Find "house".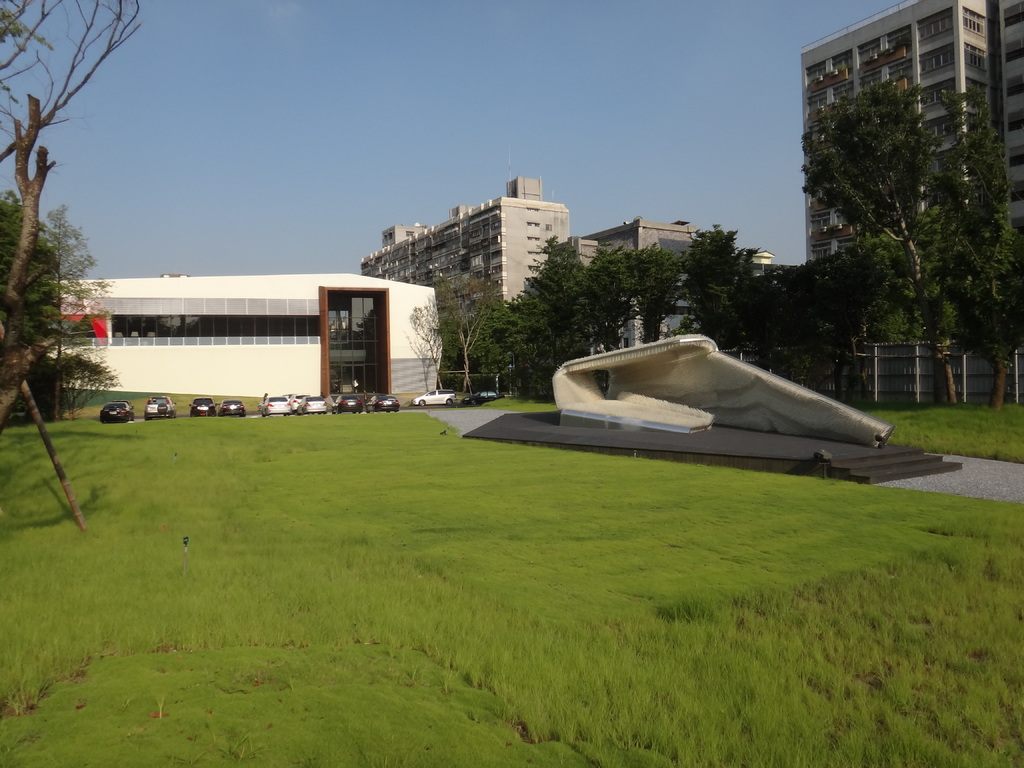
crop(49, 242, 449, 413).
